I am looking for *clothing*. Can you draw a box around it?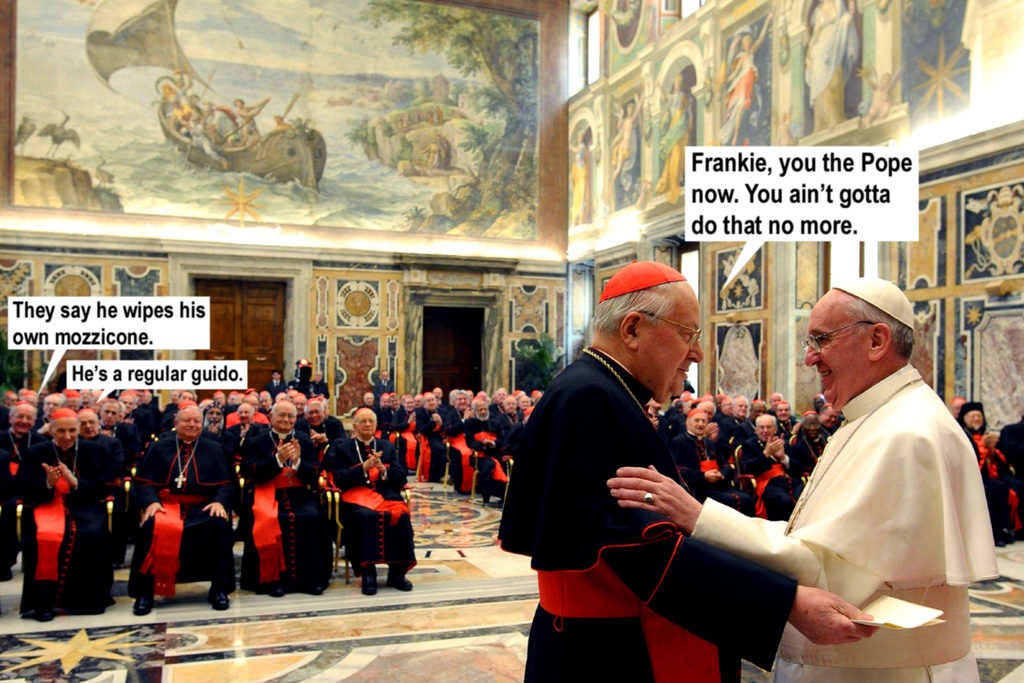
Sure, the bounding box is x1=694, y1=363, x2=997, y2=682.
